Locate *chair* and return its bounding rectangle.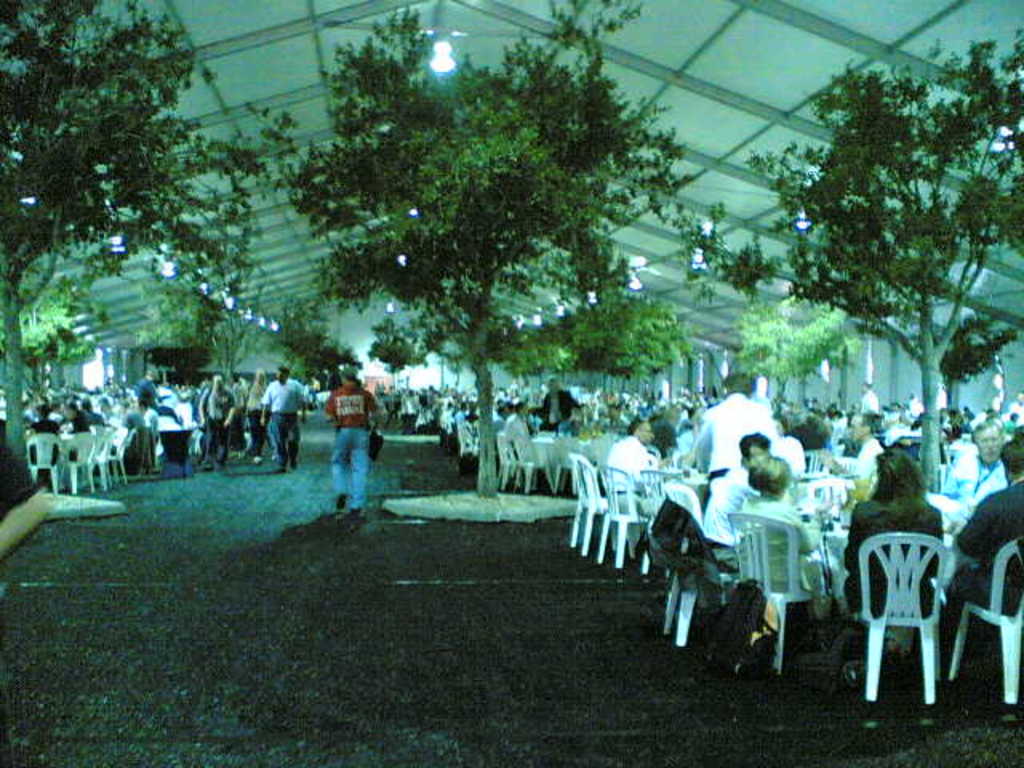
box(99, 422, 138, 478).
